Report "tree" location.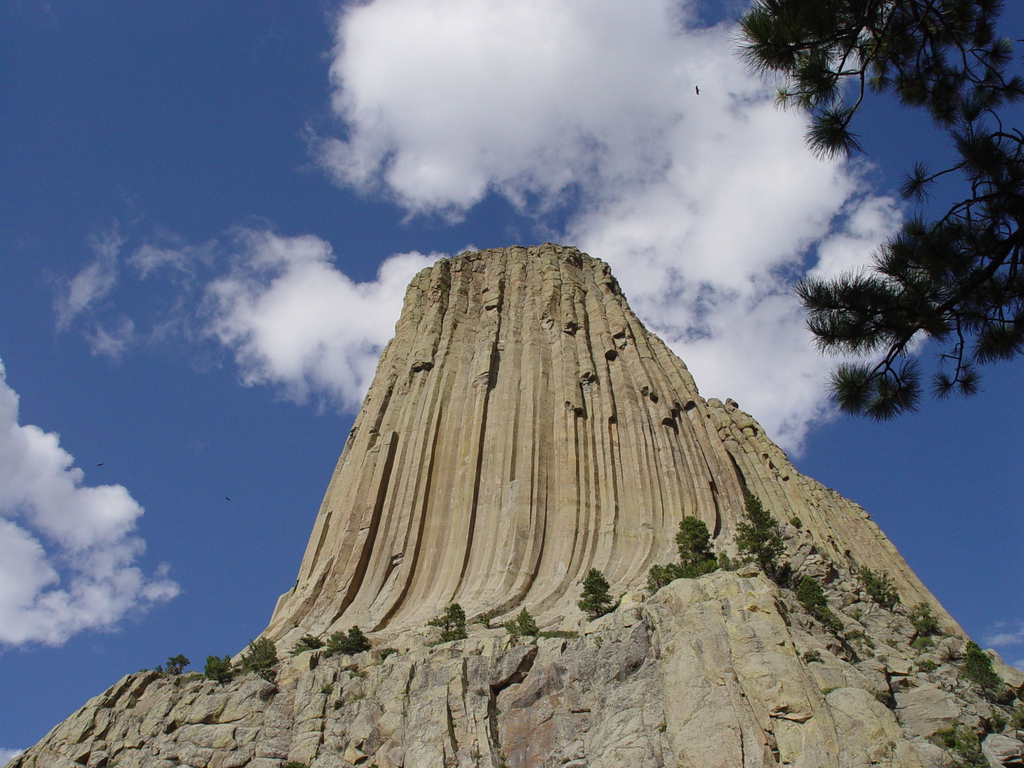
Report: [284,636,323,657].
